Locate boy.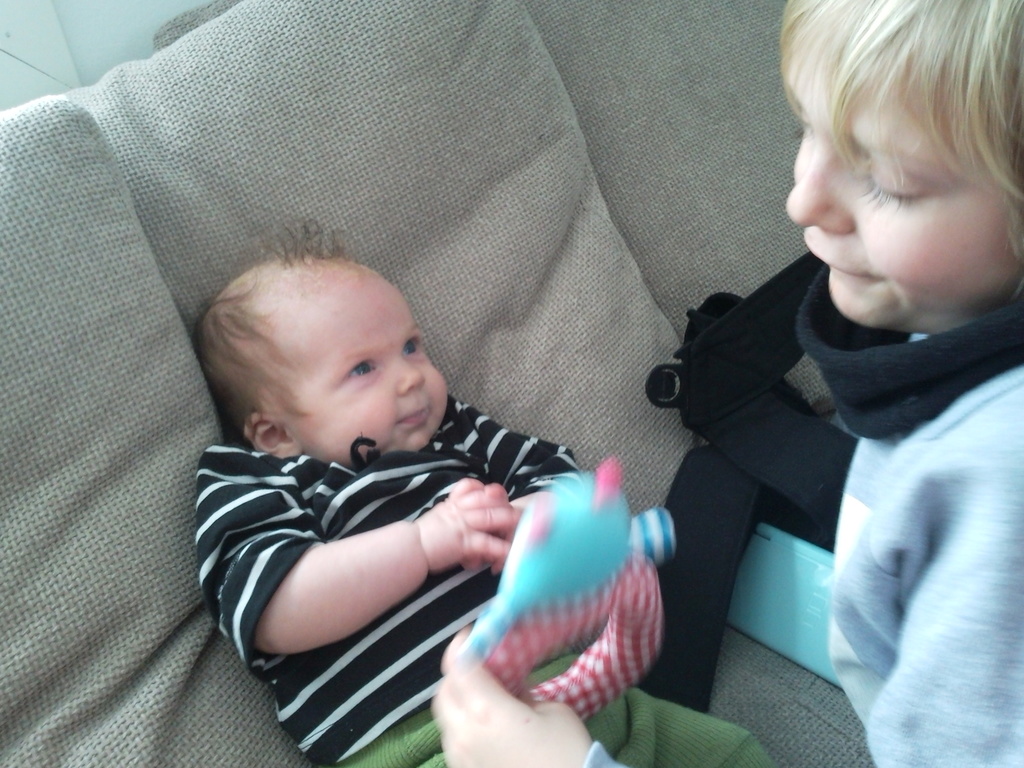
Bounding box: bbox=[195, 218, 778, 767].
